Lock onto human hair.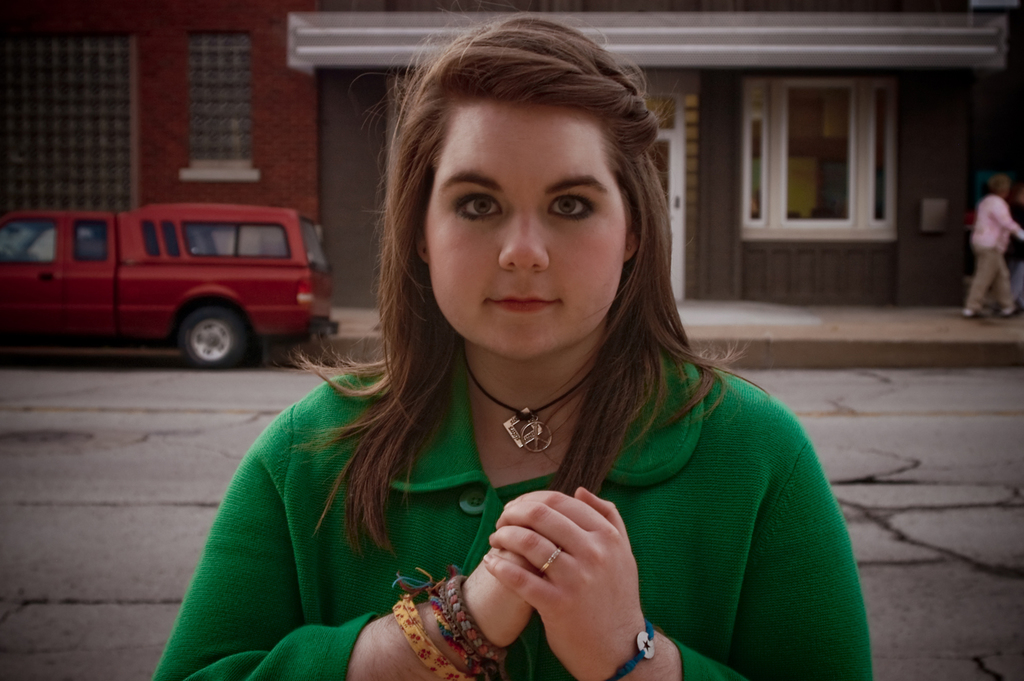
Locked: pyautogui.locateOnScreen(335, 29, 706, 465).
